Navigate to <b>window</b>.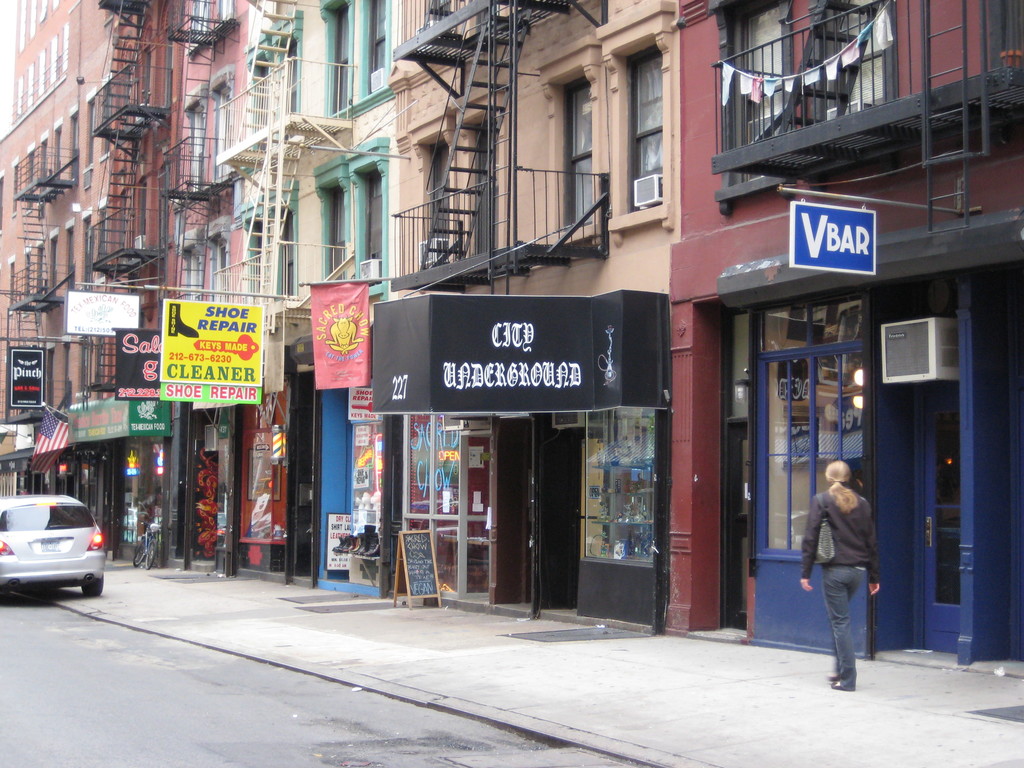
Navigation target: box(746, 6, 799, 157).
